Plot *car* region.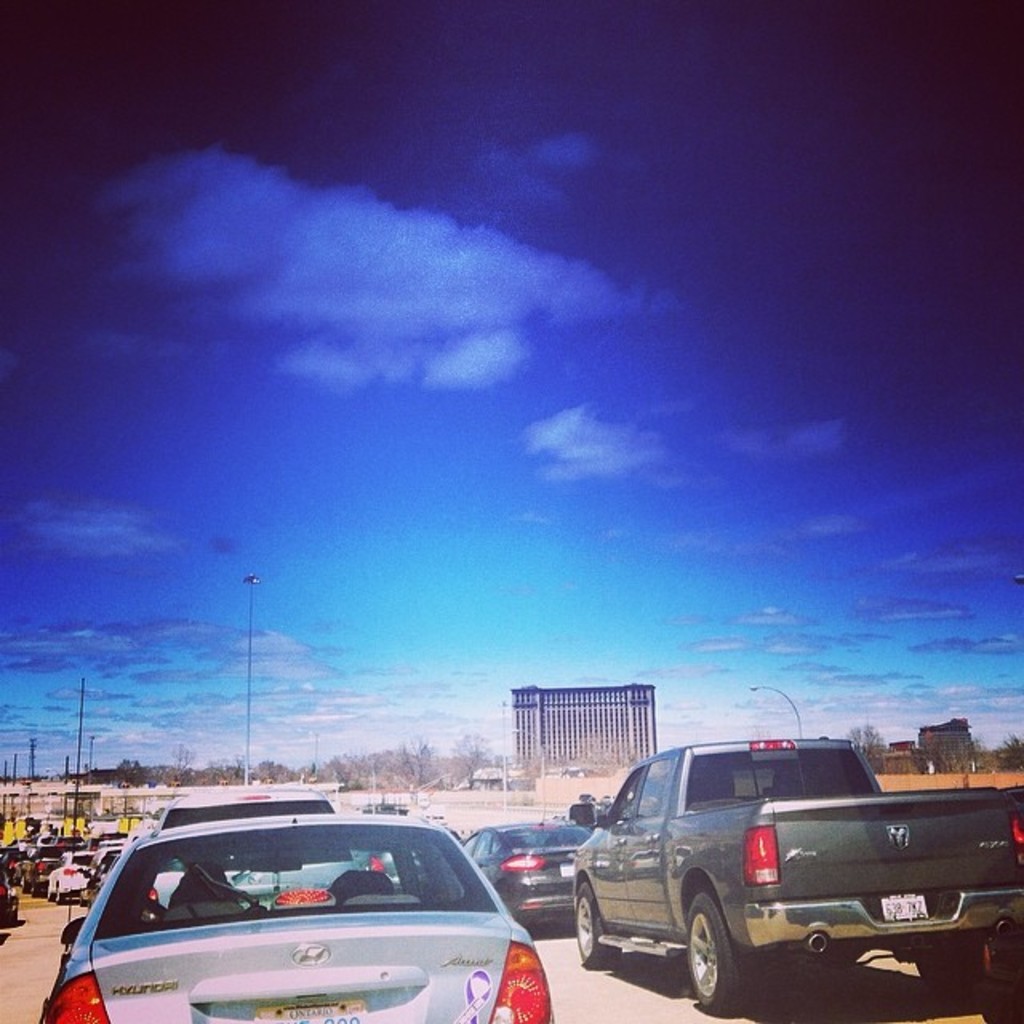
Plotted at {"x1": 0, "y1": 795, "x2": 962, "y2": 1023}.
